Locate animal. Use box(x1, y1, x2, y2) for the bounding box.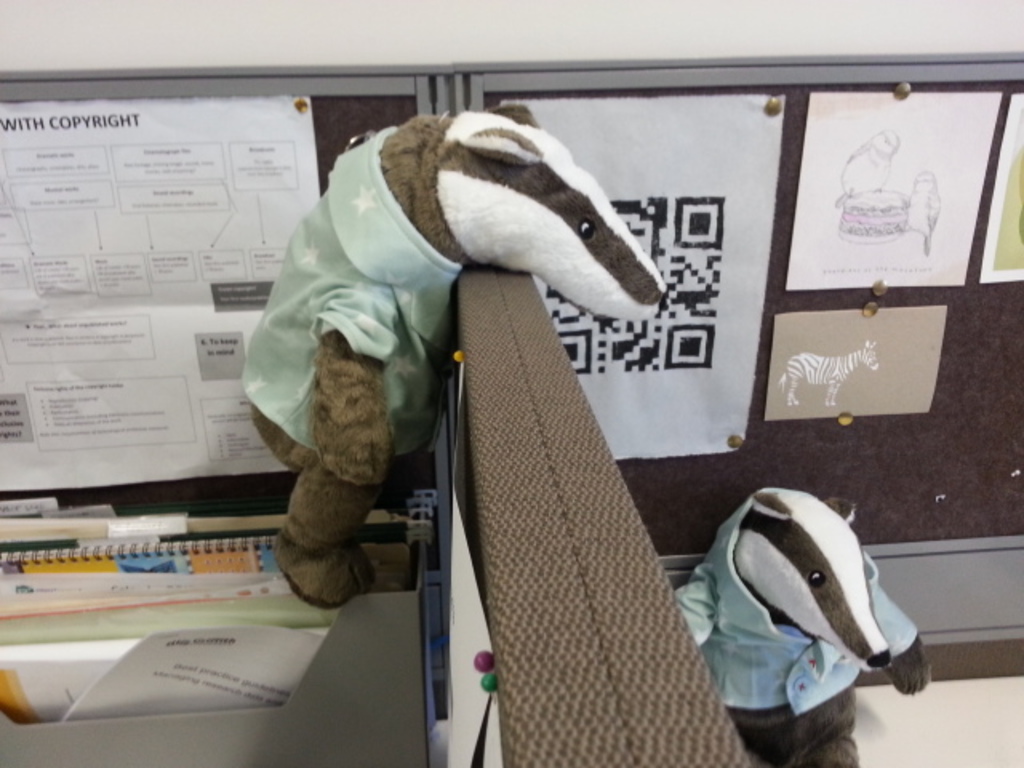
box(237, 98, 674, 605).
